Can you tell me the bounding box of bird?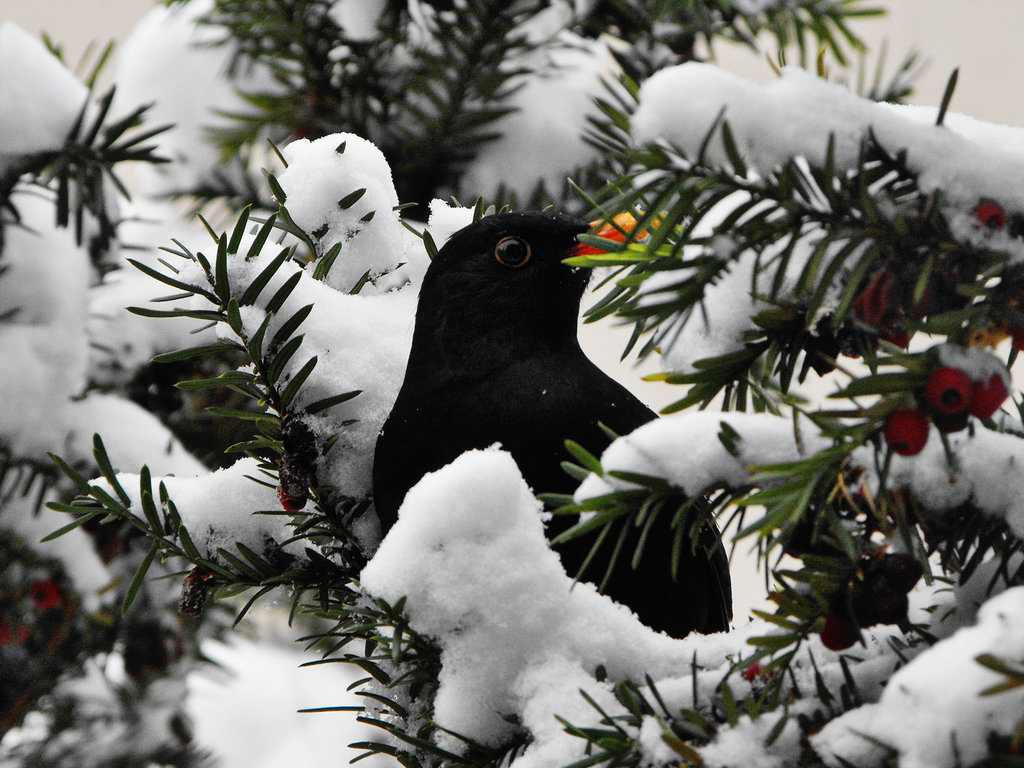
[351,198,689,558].
